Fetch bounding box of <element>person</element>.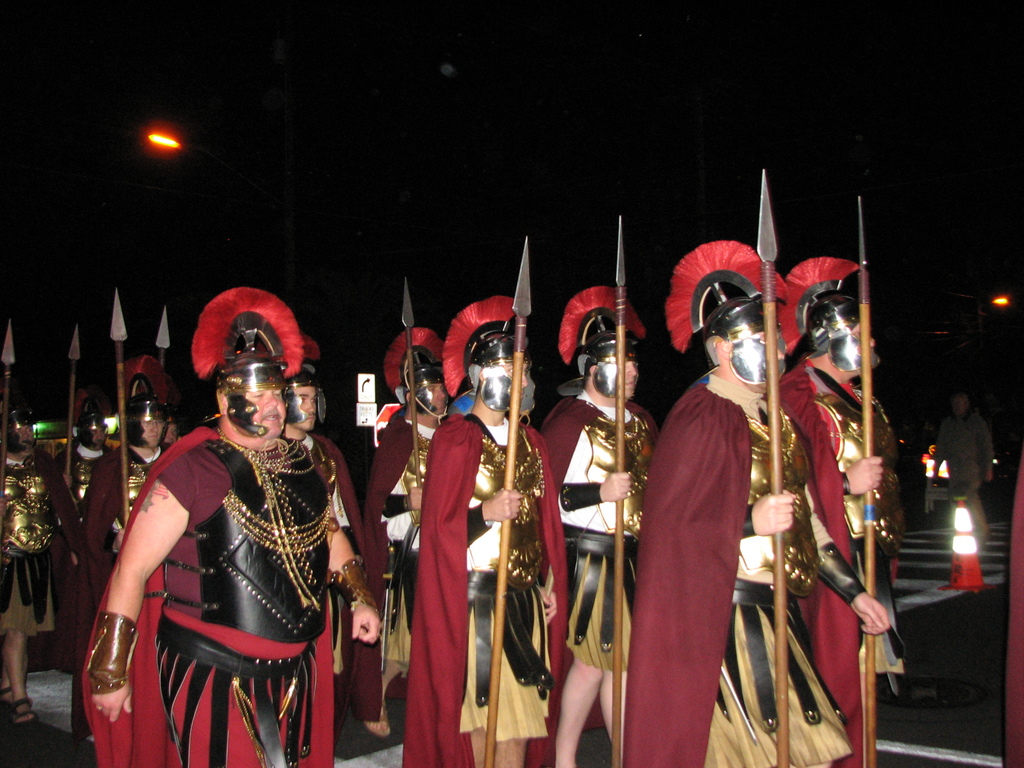
Bbox: x1=159 y1=416 x2=177 y2=445.
